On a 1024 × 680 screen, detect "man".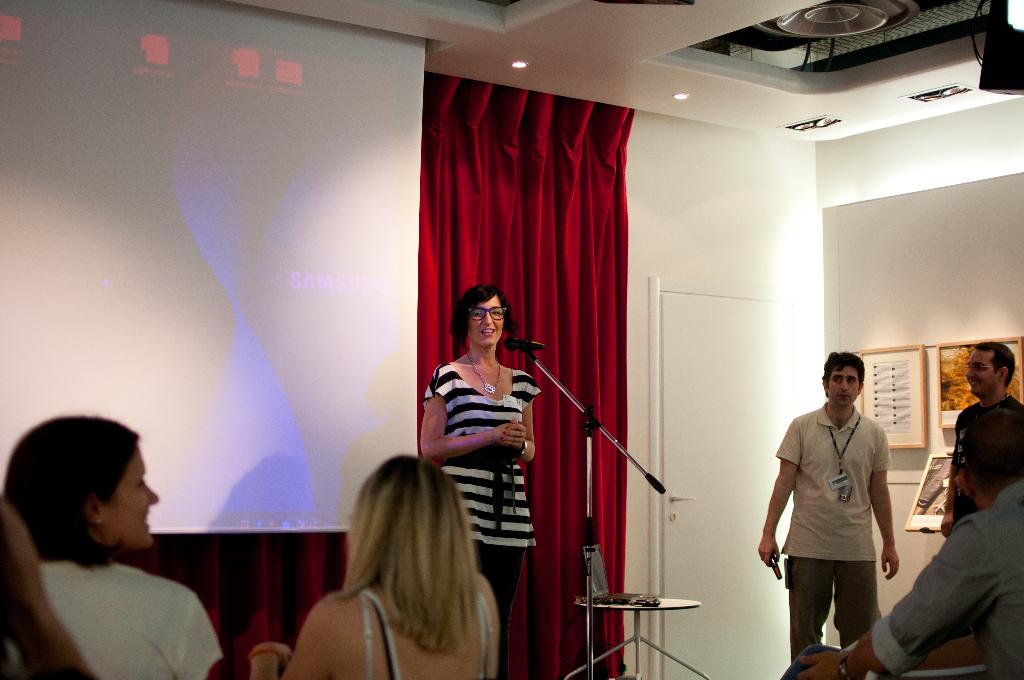
(left=777, top=411, right=1023, bottom=677).
